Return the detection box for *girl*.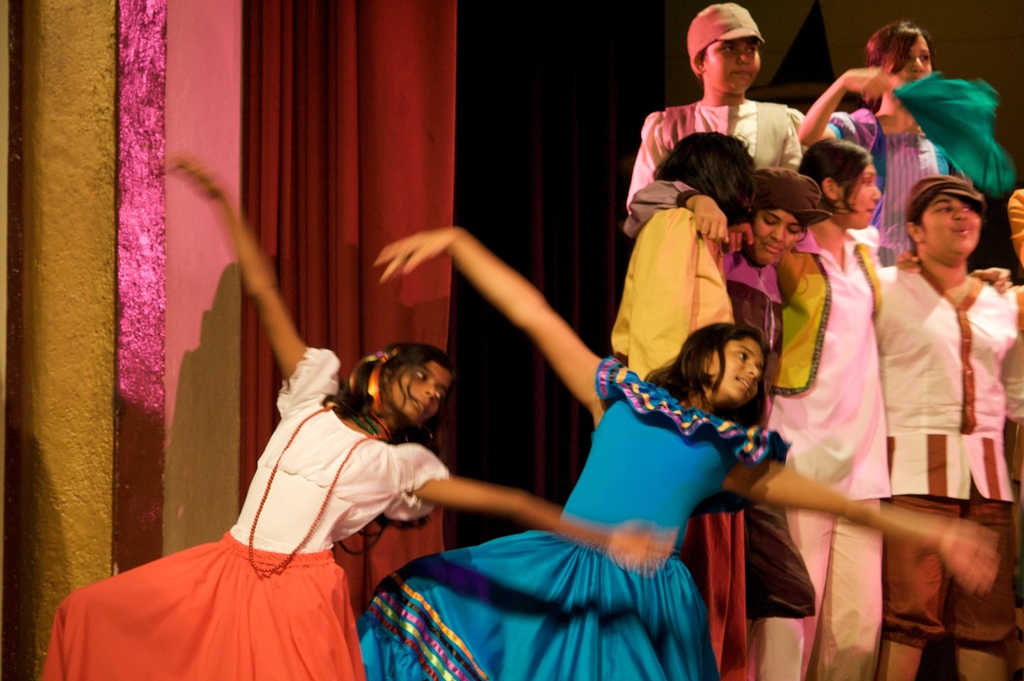
(772,132,891,680).
